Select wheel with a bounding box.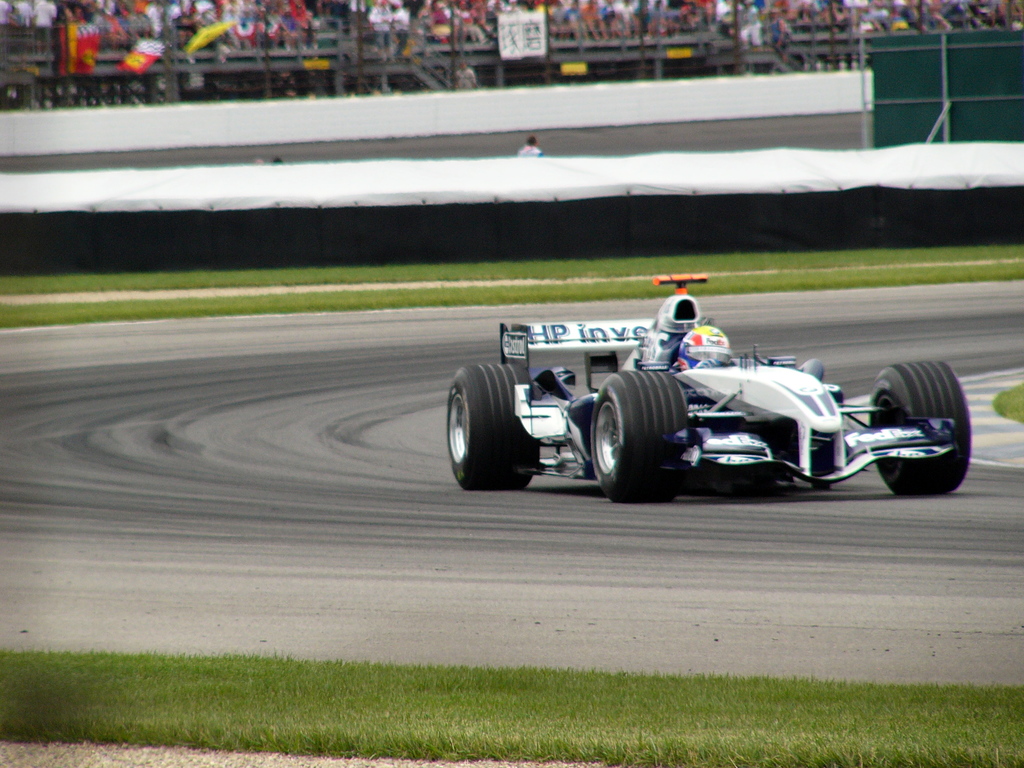
BBox(869, 362, 973, 494).
